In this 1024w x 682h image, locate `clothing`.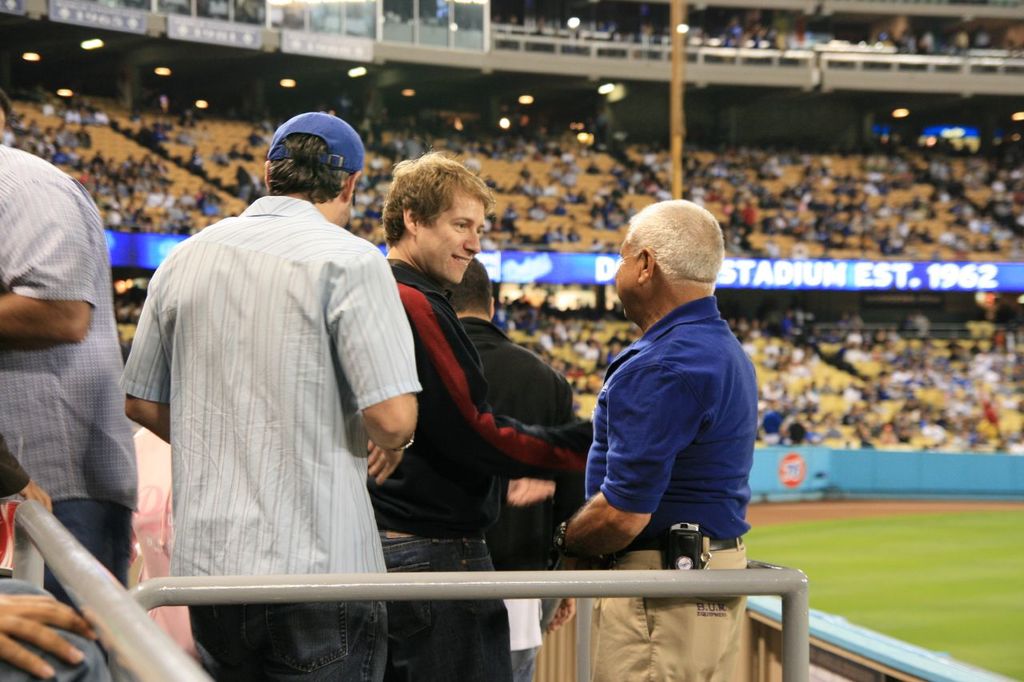
Bounding box: BBox(117, 177, 428, 621).
